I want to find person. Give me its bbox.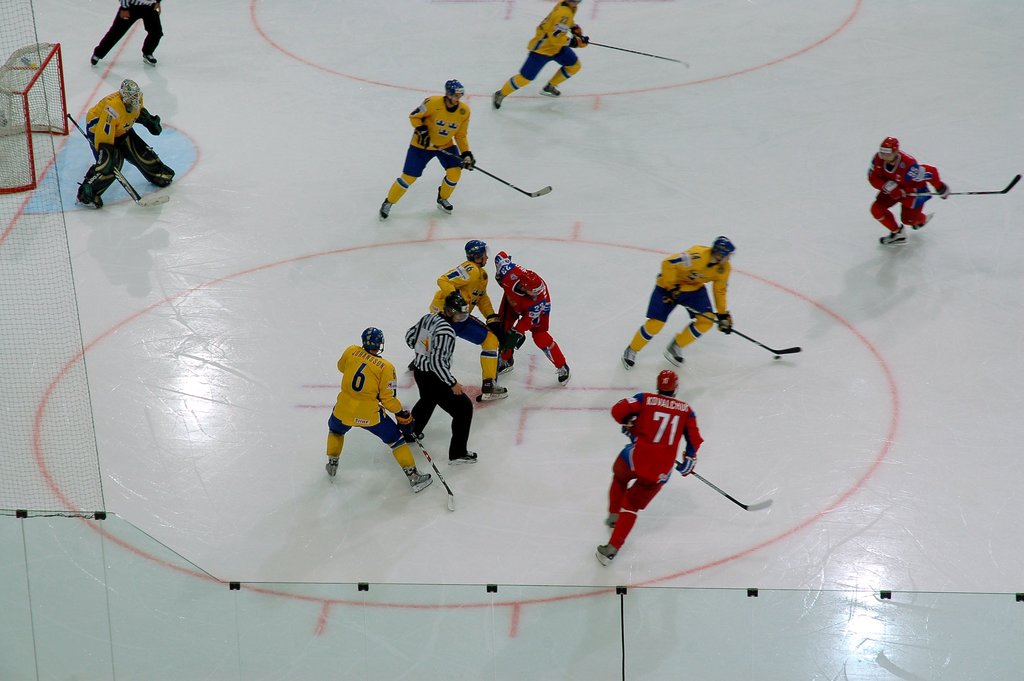
BBox(380, 74, 474, 218).
